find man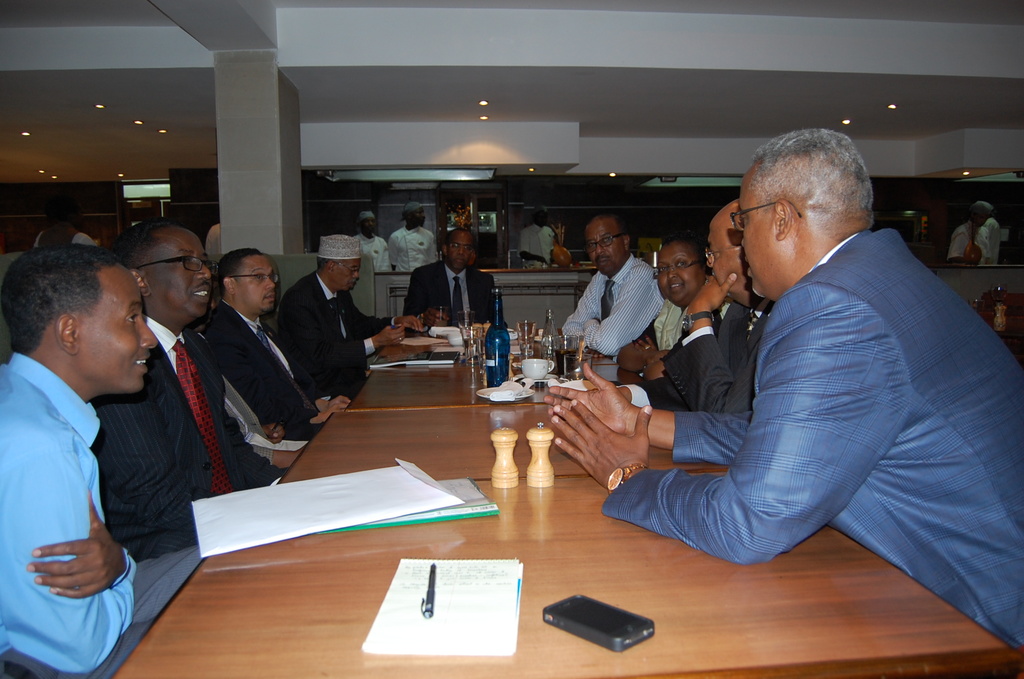
box(403, 233, 505, 323)
